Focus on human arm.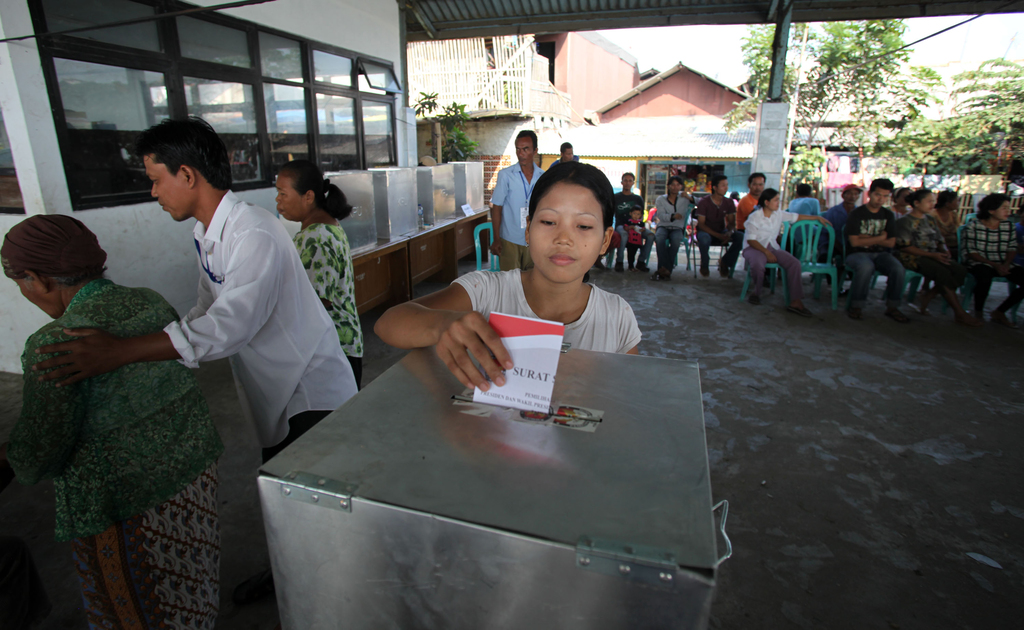
Focused at <box>8,335,89,490</box>.
